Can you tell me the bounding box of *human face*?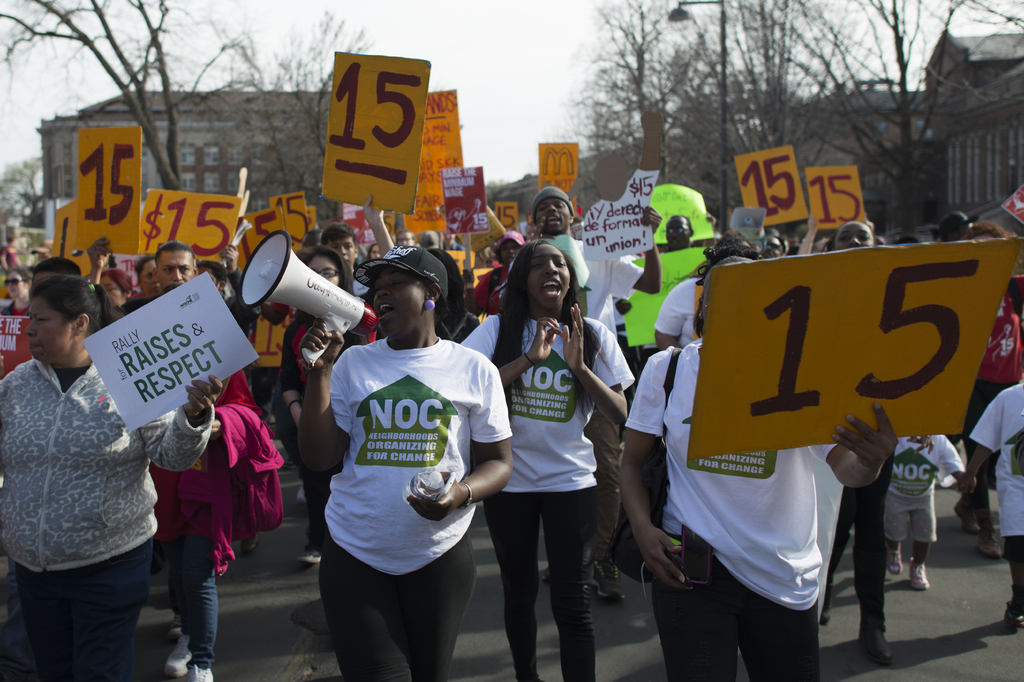
<bbox>835, 220, 876, 251</bbox>.
